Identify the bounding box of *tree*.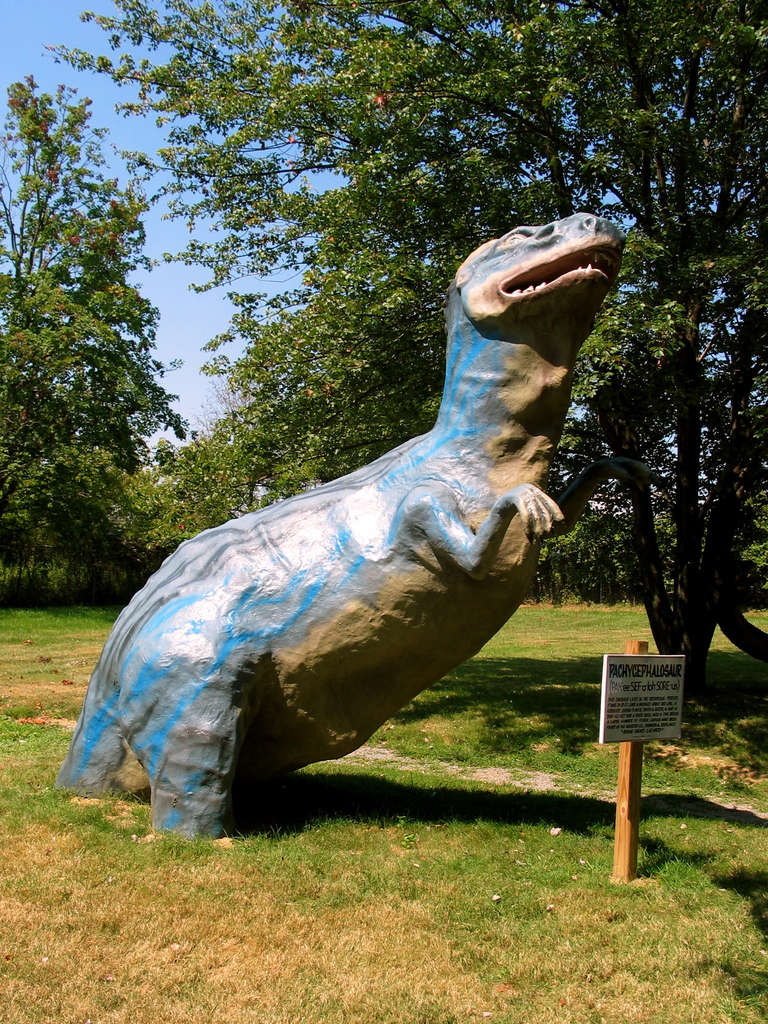
left=0, top=74, right=190, bottom=588.
